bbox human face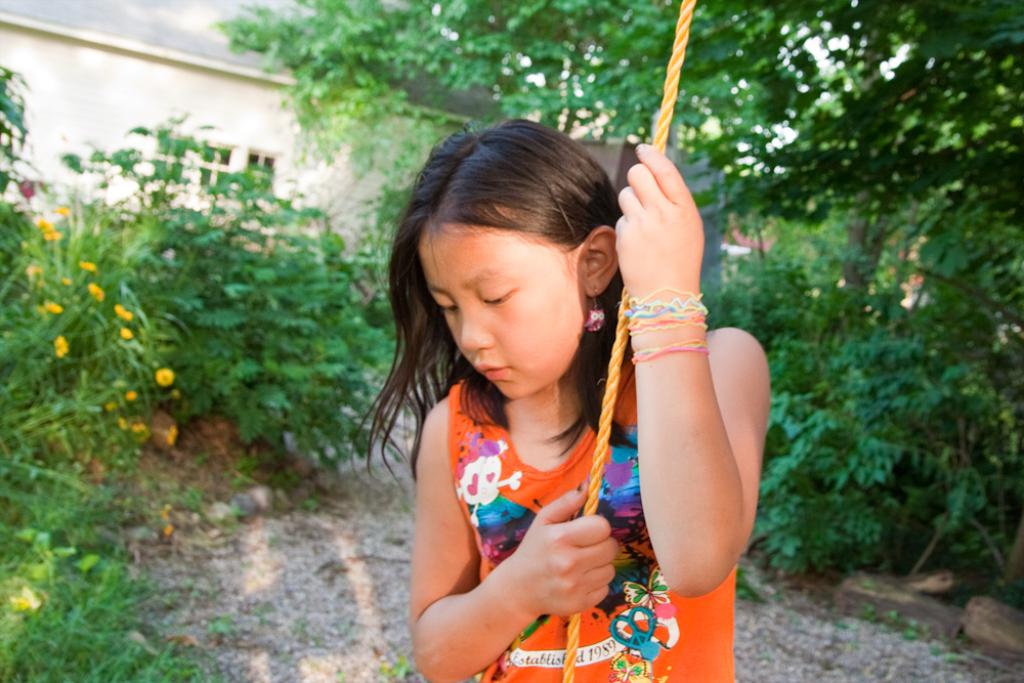
x1=418, y1=220, x2=594, y2=394
